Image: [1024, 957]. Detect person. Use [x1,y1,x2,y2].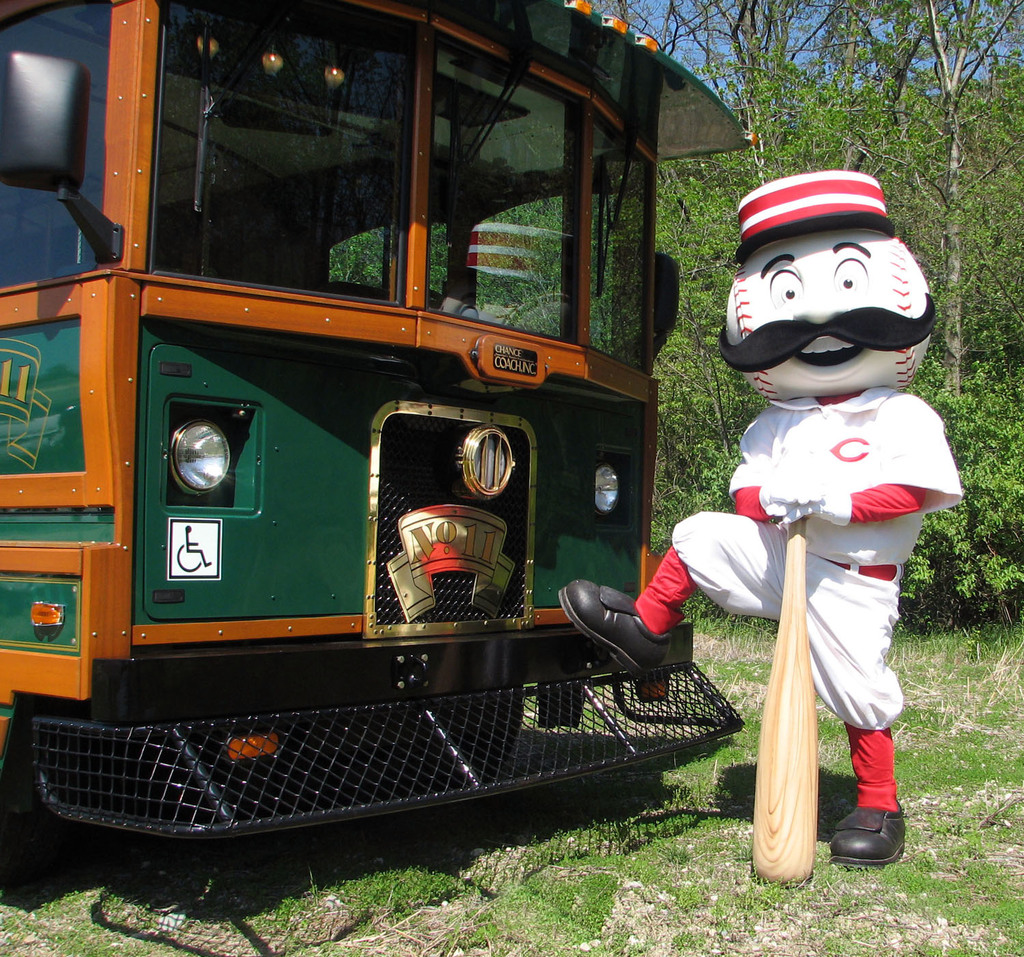
[645,170,967,828].
